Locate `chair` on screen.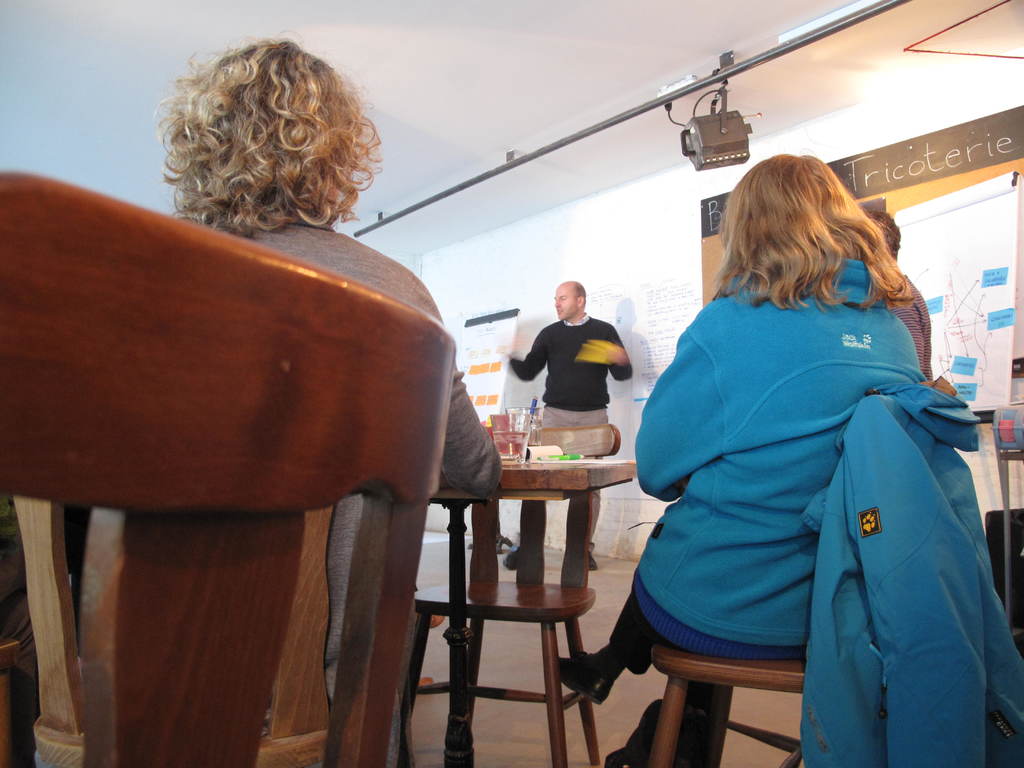
On screen at BBox(406, 424, 624, 767).
